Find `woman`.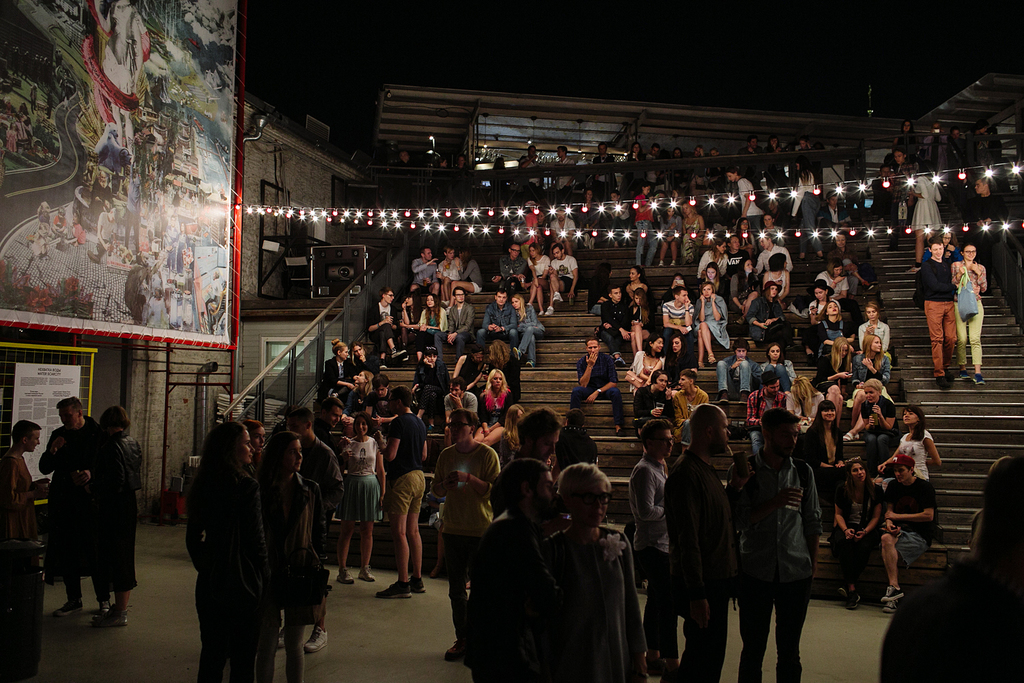
x1=752 y1=279 x2=789 y2=335.
